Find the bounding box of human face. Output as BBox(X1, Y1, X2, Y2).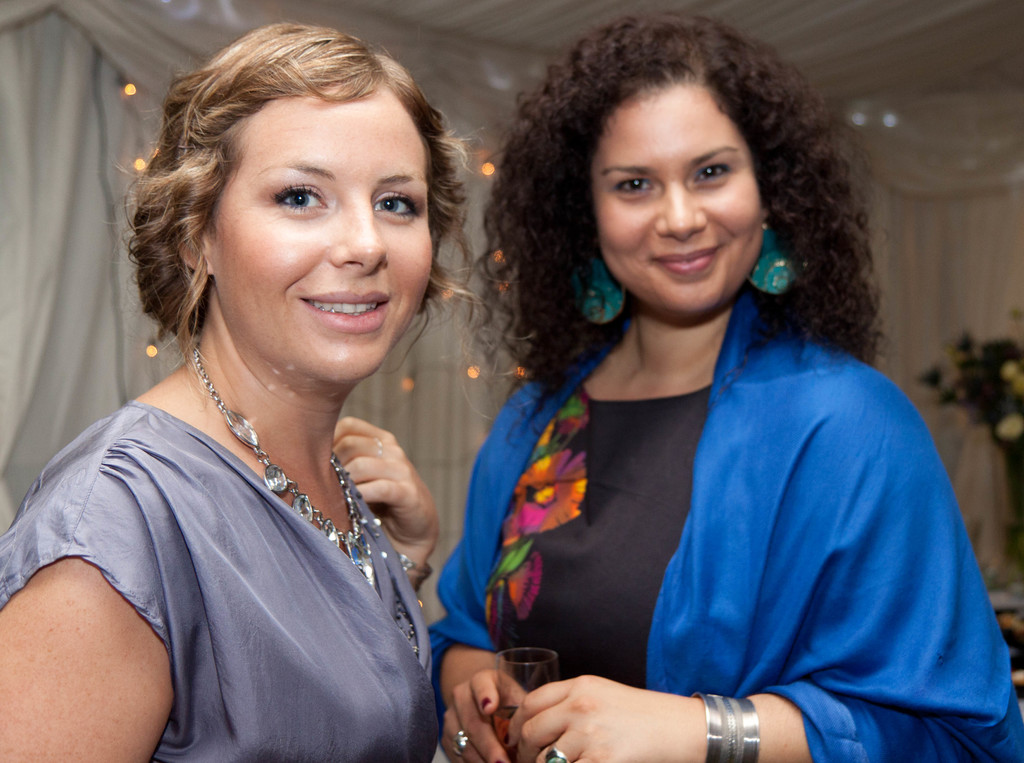
BBox(579, 94, 771, 316).
